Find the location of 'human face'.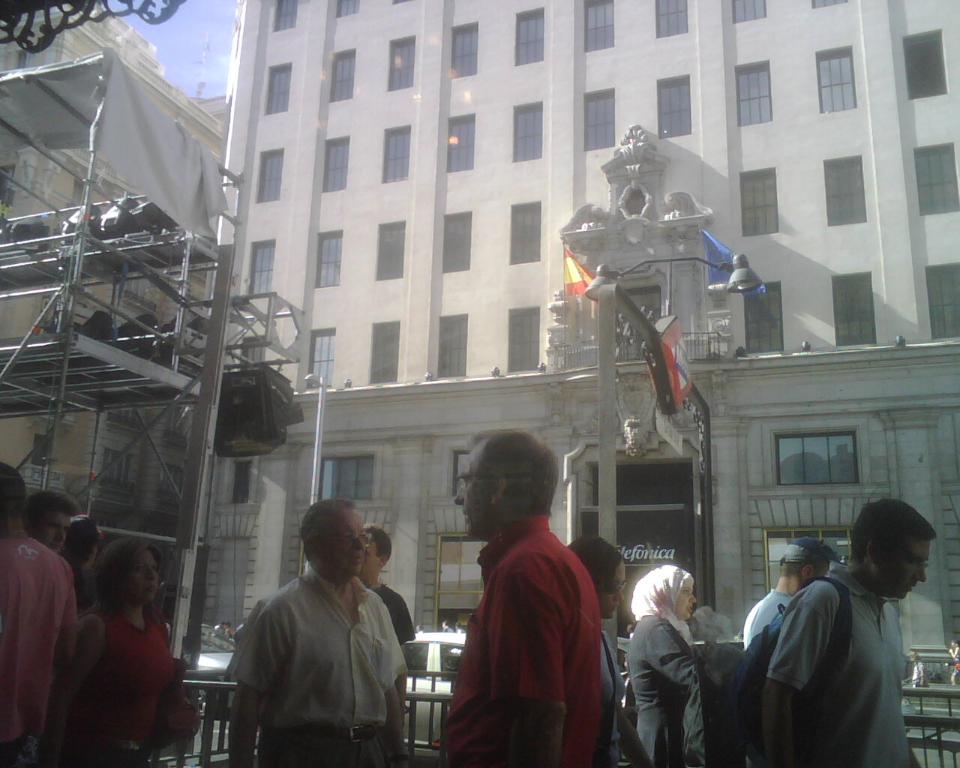
Location: bbox=(598, 562, 623, 619).
